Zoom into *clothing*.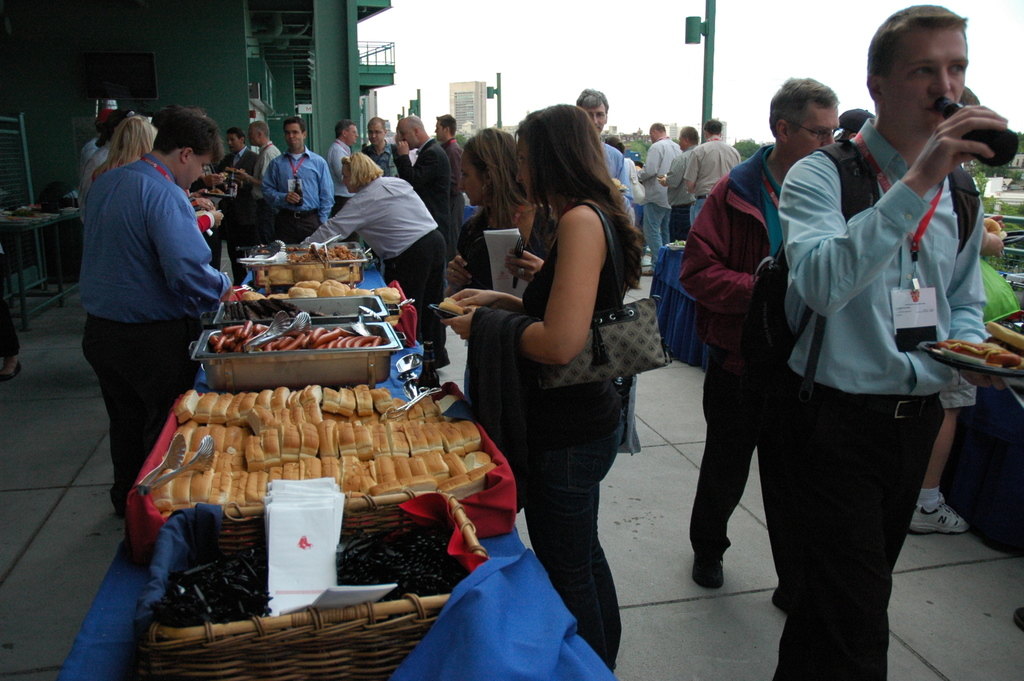
Zoom target: box(645, 203, 675, 260).
